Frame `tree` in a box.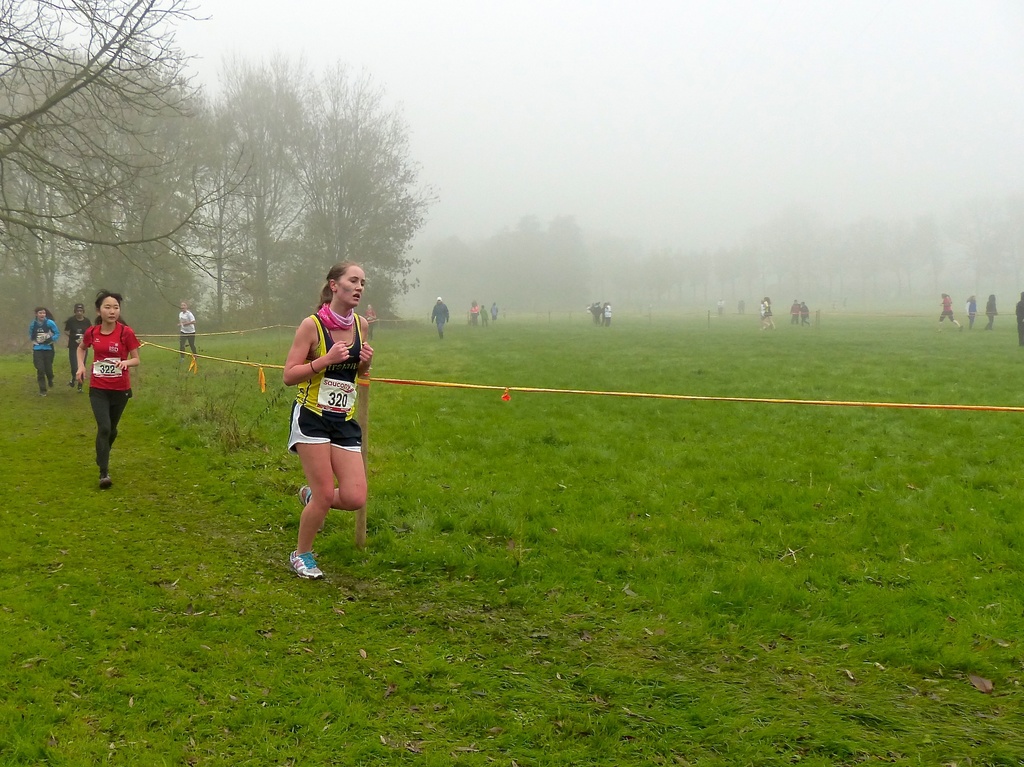
<region>138, 68, 453, 296</region>.
